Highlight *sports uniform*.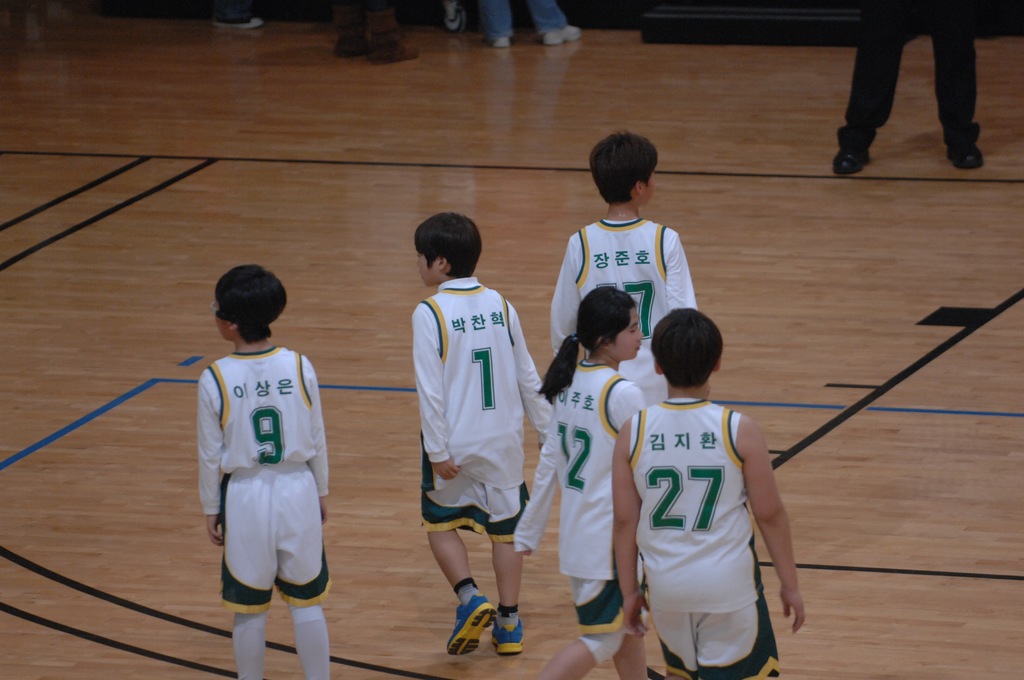
Highlighted region: box(629, 400, 780, 679).
